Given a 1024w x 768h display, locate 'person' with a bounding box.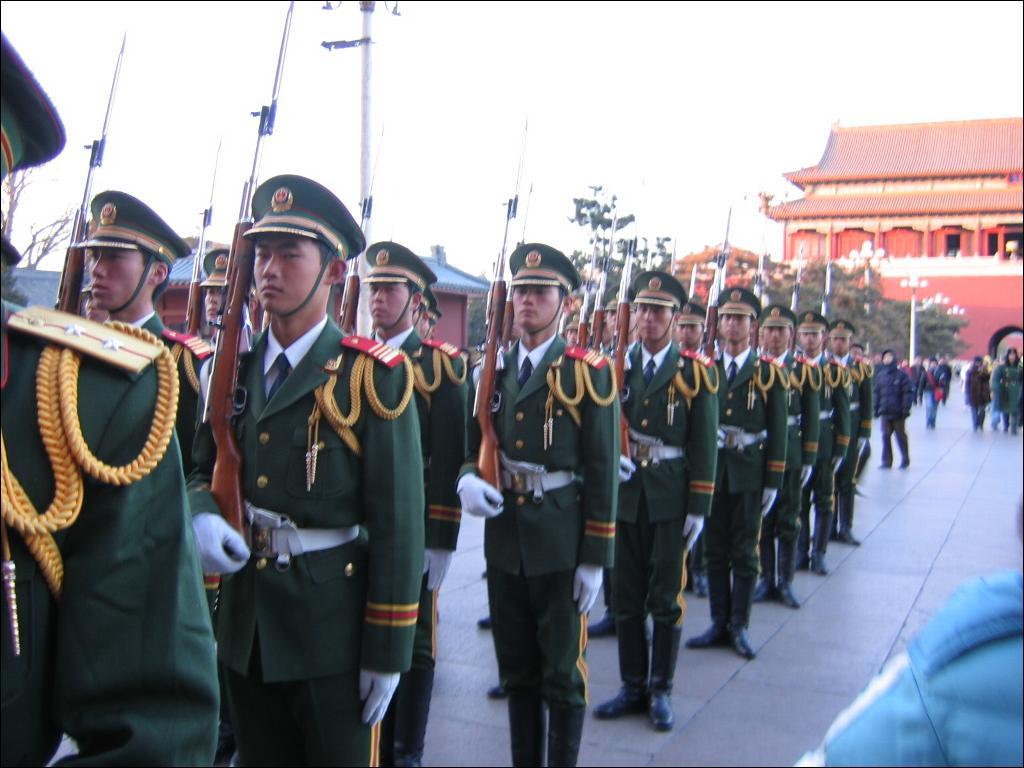
Located: 917/353/947/424.
